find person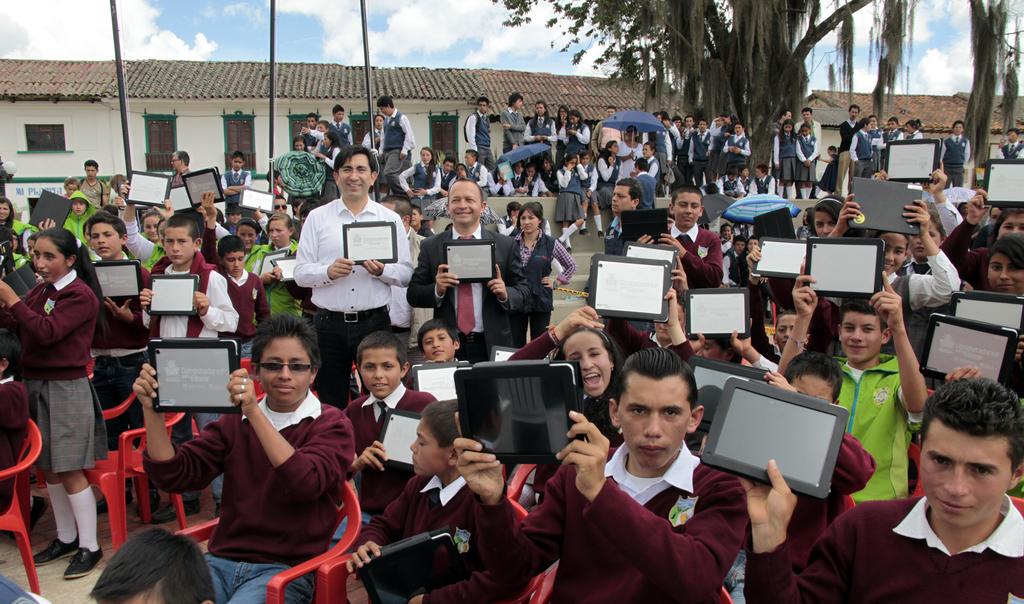
(489,159,560,203)
